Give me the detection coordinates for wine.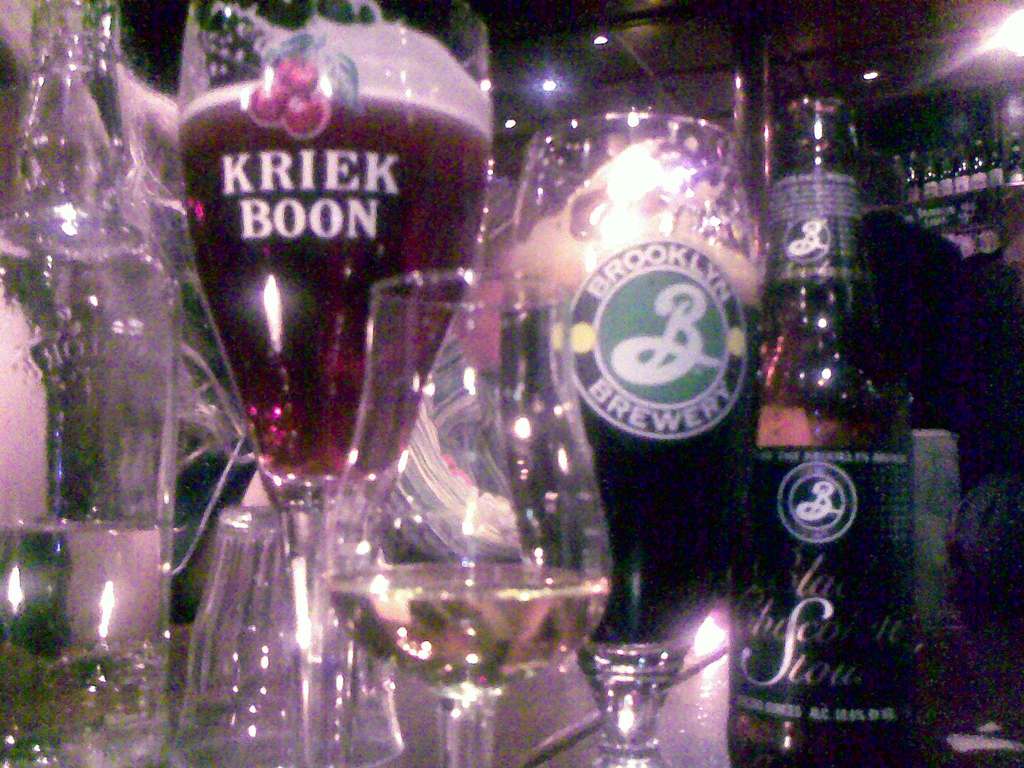
<region>511, 220, 755, 644</region>.
